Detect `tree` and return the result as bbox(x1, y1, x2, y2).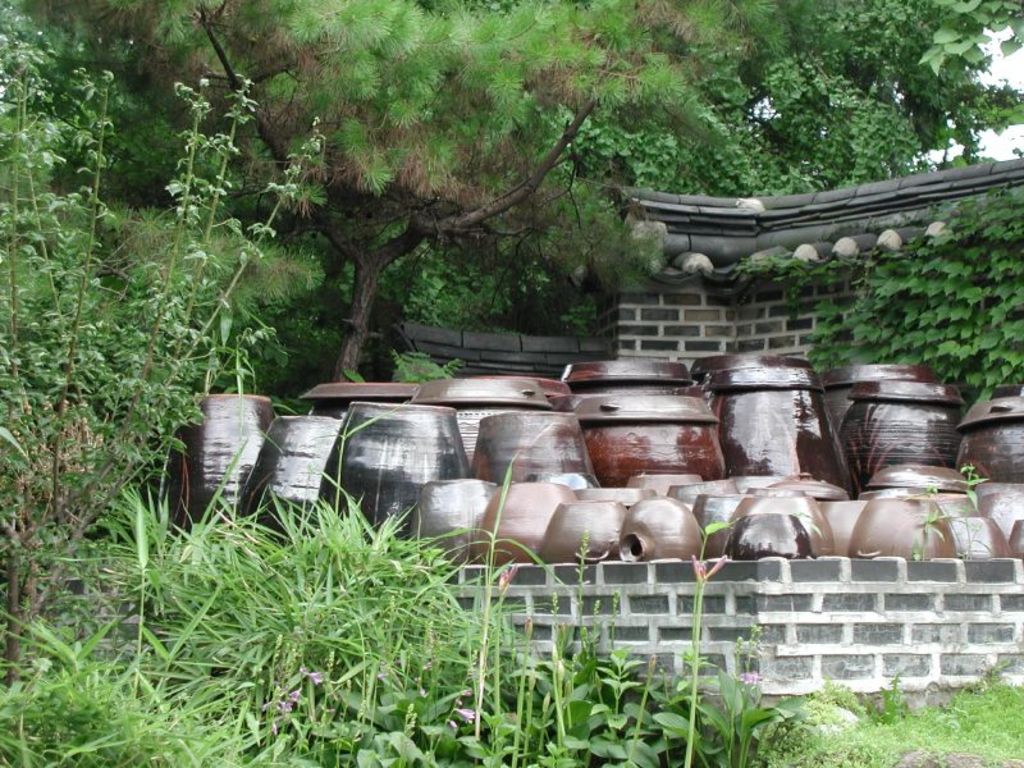
bbox(257, 0, 1023, 406).
